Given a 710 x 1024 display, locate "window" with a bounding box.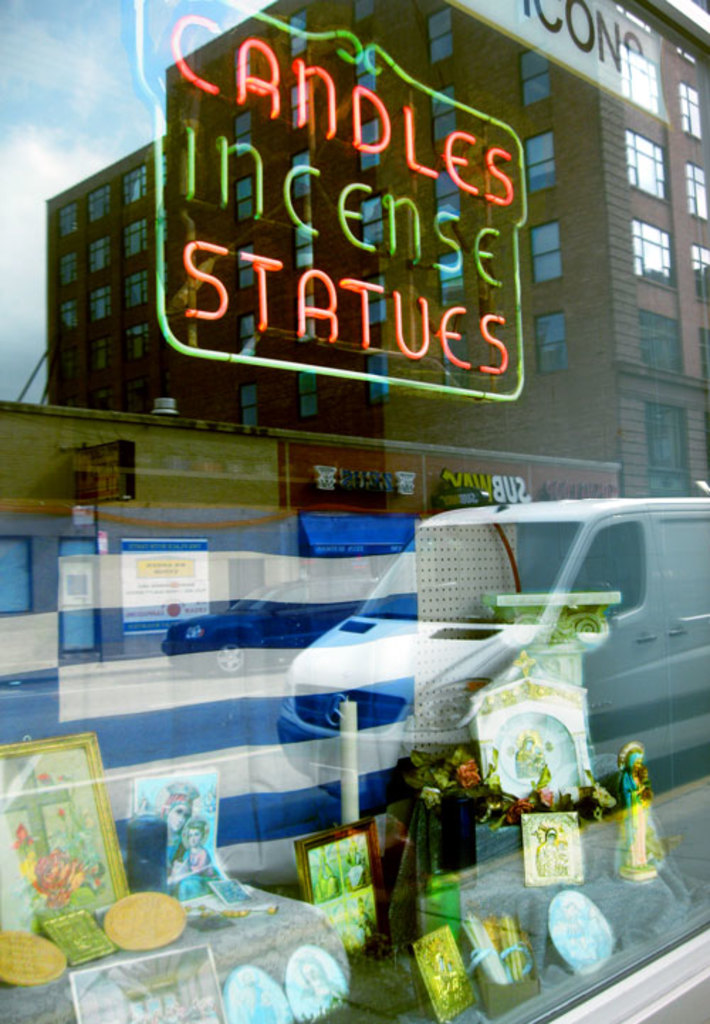
Located: x1=649, y1=402, x2=696, y2=500.
